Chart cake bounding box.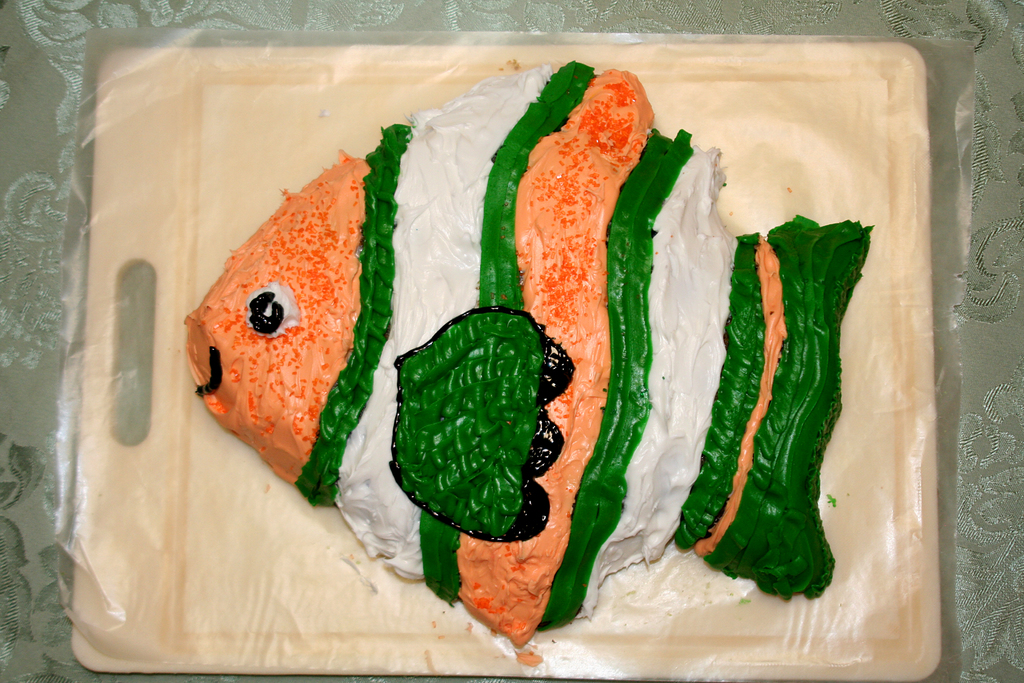
Charted: l=174, t=54, r=879, b=666.
